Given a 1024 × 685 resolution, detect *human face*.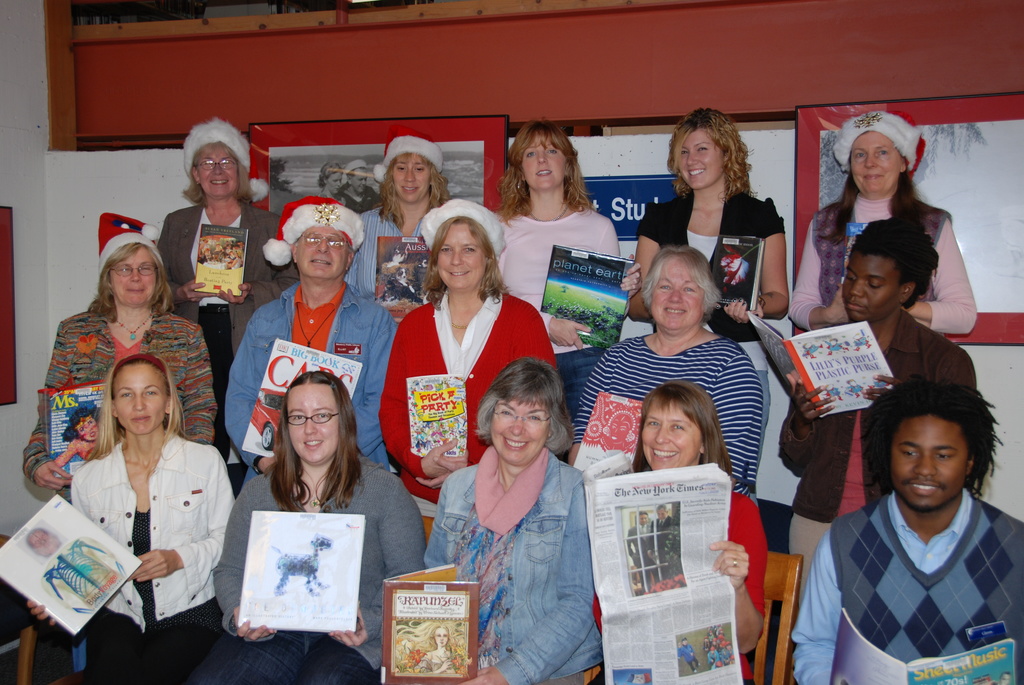
296/230/345/278.
